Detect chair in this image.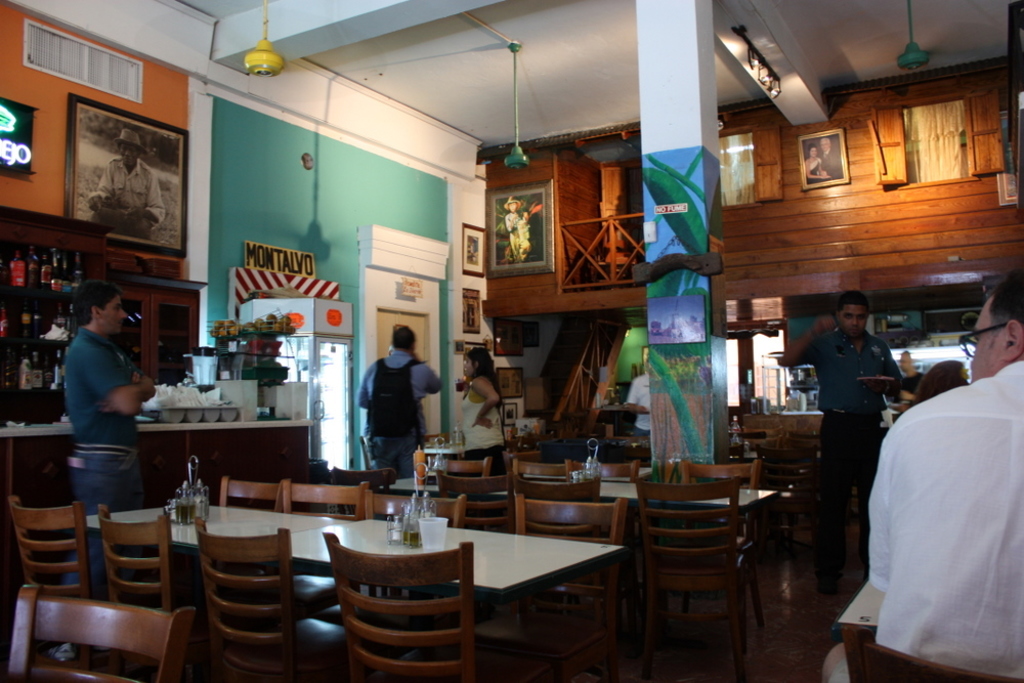
Detection: 269, 478, 365, 614.
